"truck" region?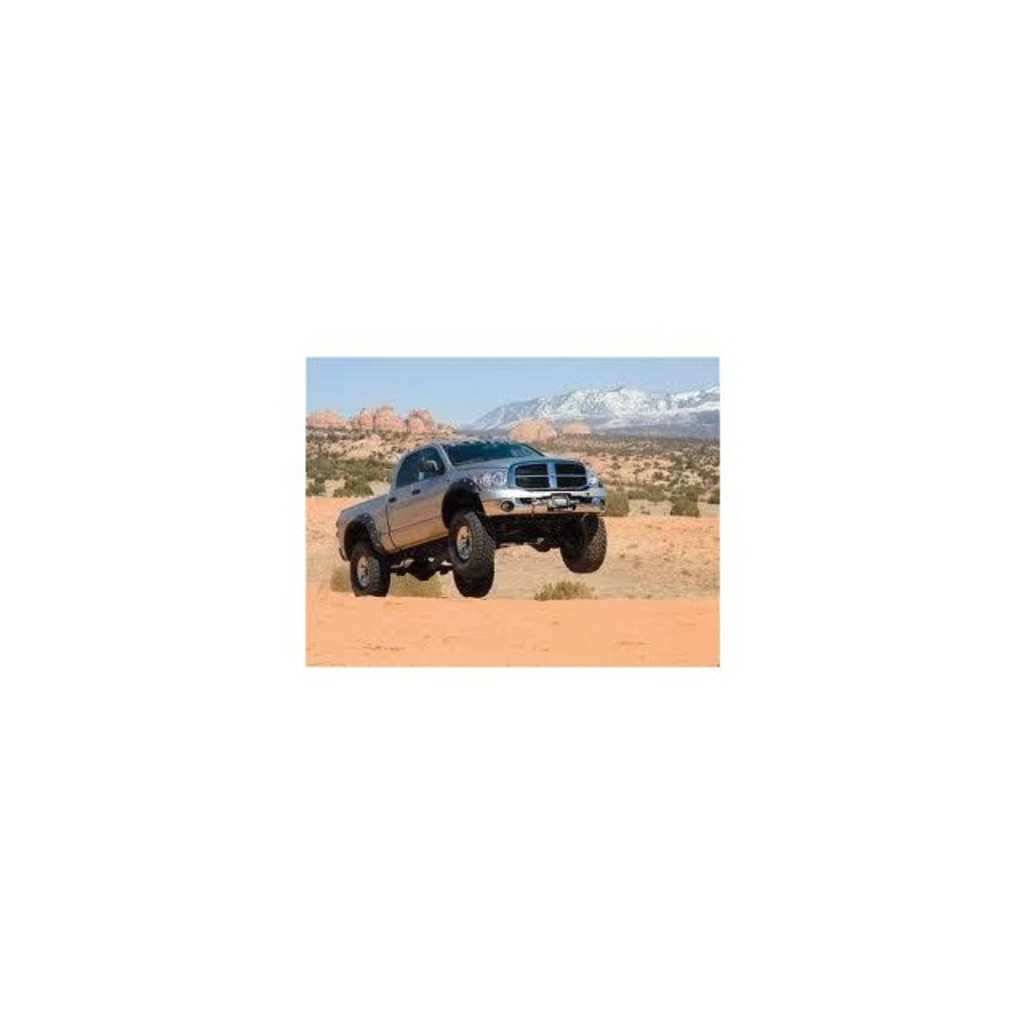
x1=333 y1=438 x2=606 y2=595
